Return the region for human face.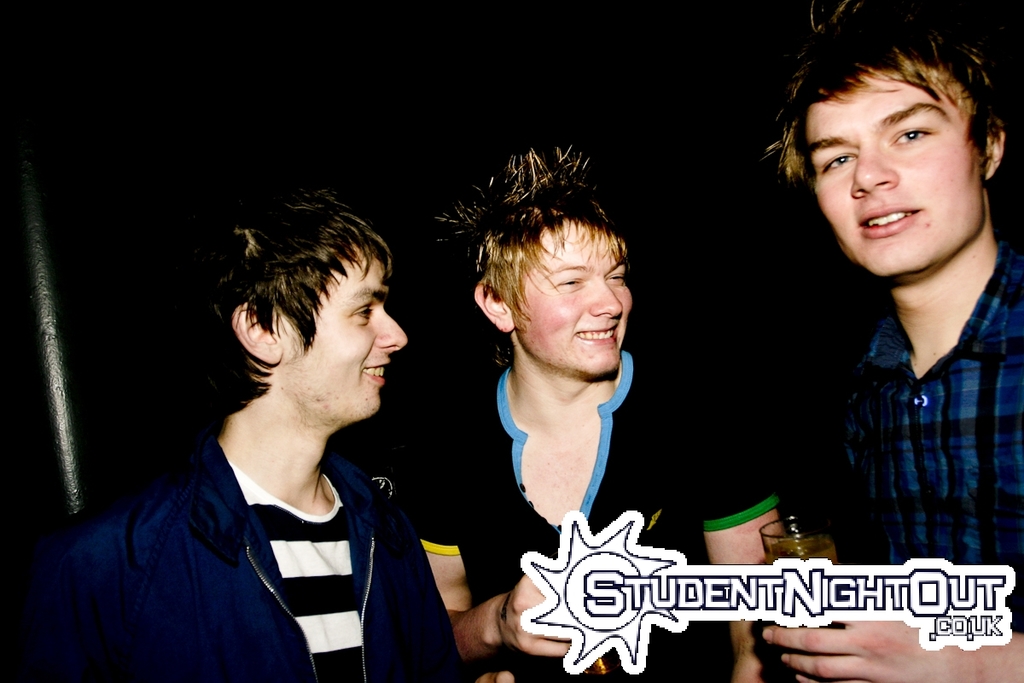
select_region(805, 71, 980, 277).
